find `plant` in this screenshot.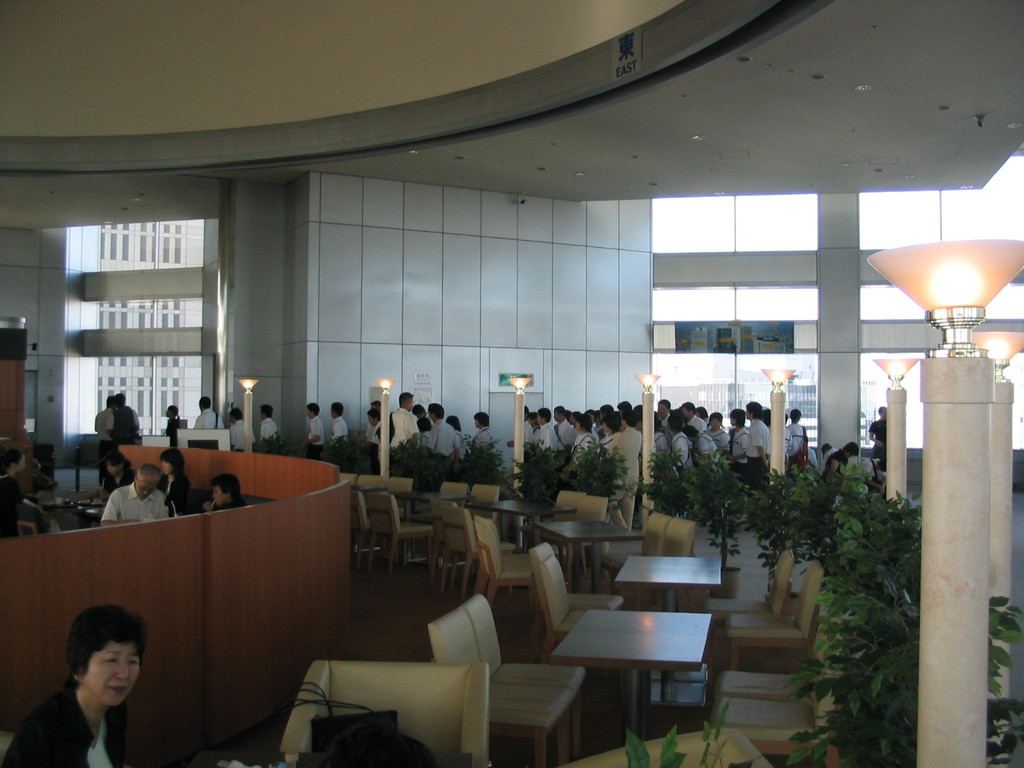
The bounding box for `plant` is <bbox>816, 460, 863, 561</bbox>.
